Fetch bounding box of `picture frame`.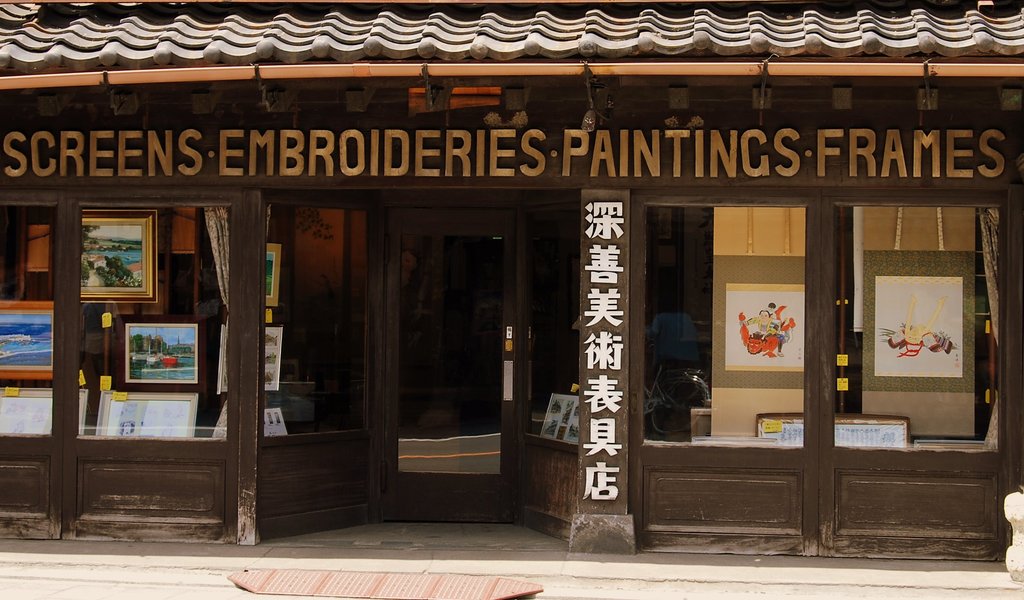
Bbox: 260 318 289 397.
